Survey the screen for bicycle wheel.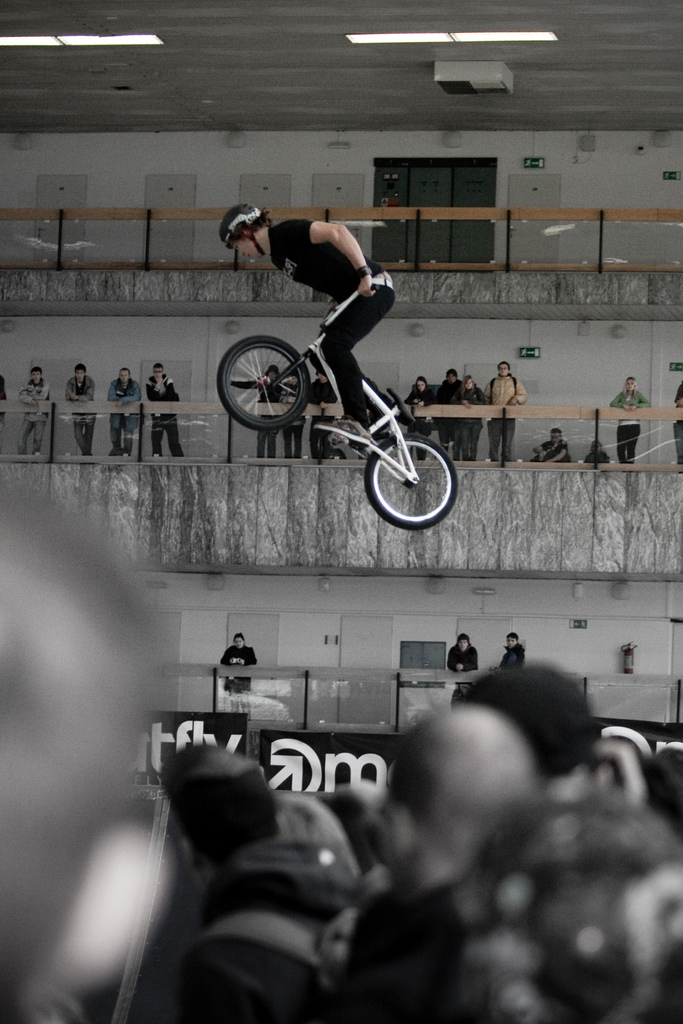
Survey found: pyautogui.locateOnScreen(221, 333, 313, 435).
